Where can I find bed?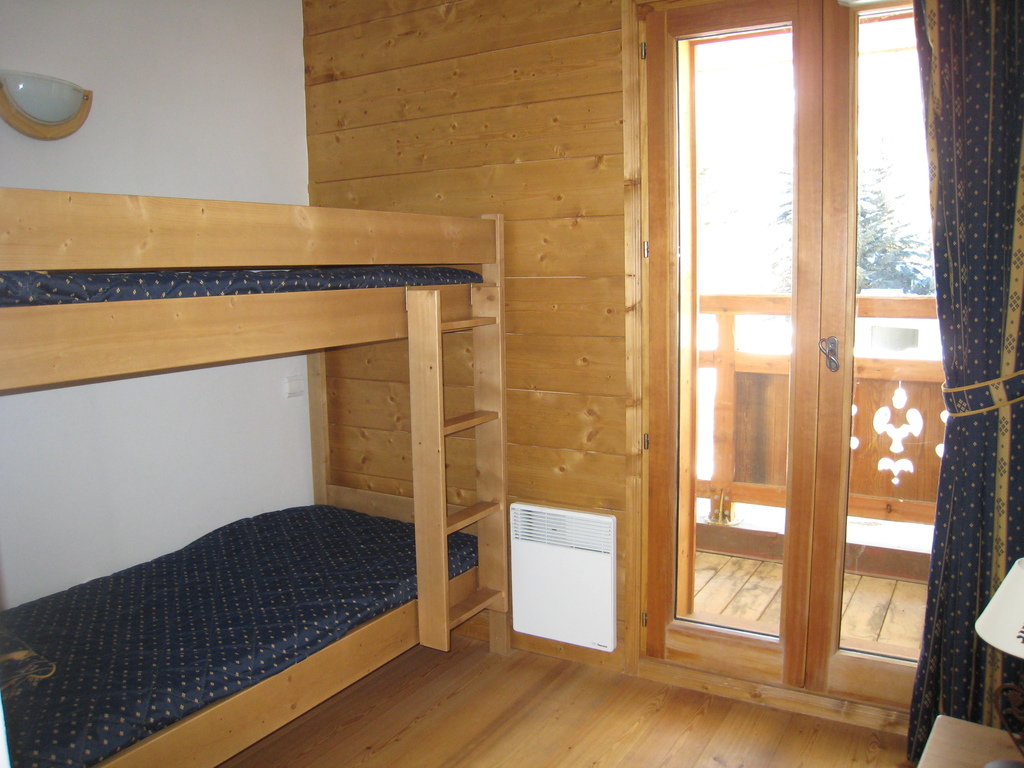
You can find it at [left=13, top=362, right=483, bottom=760].
